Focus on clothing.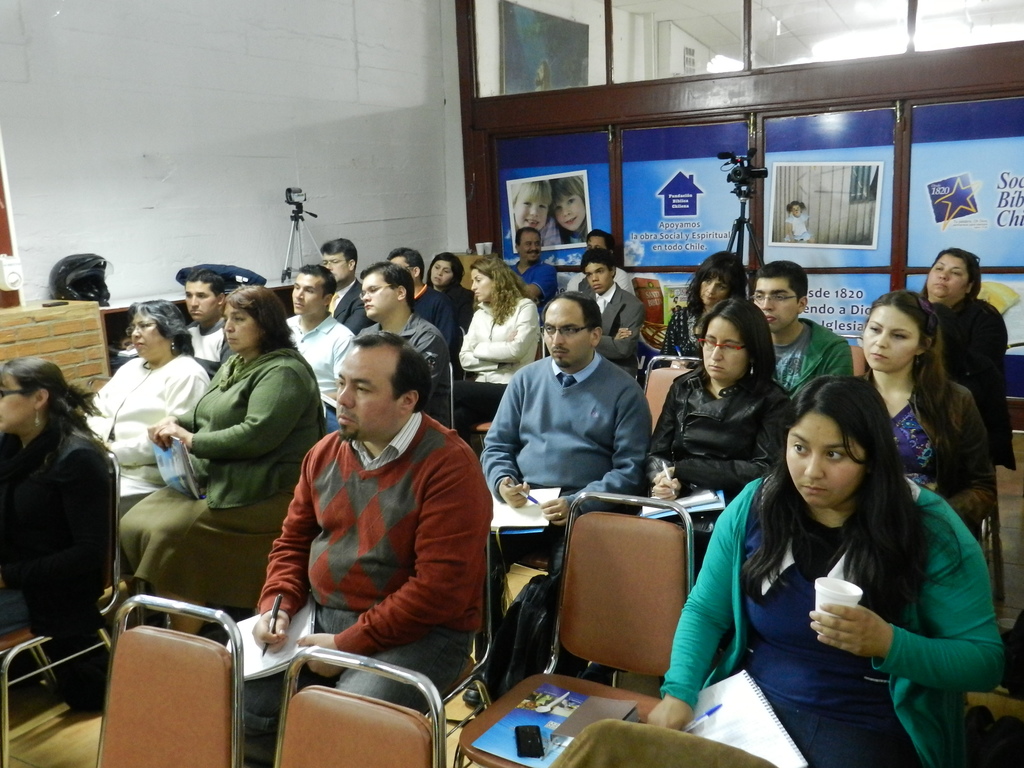
Focused at (181,316,235,371).
